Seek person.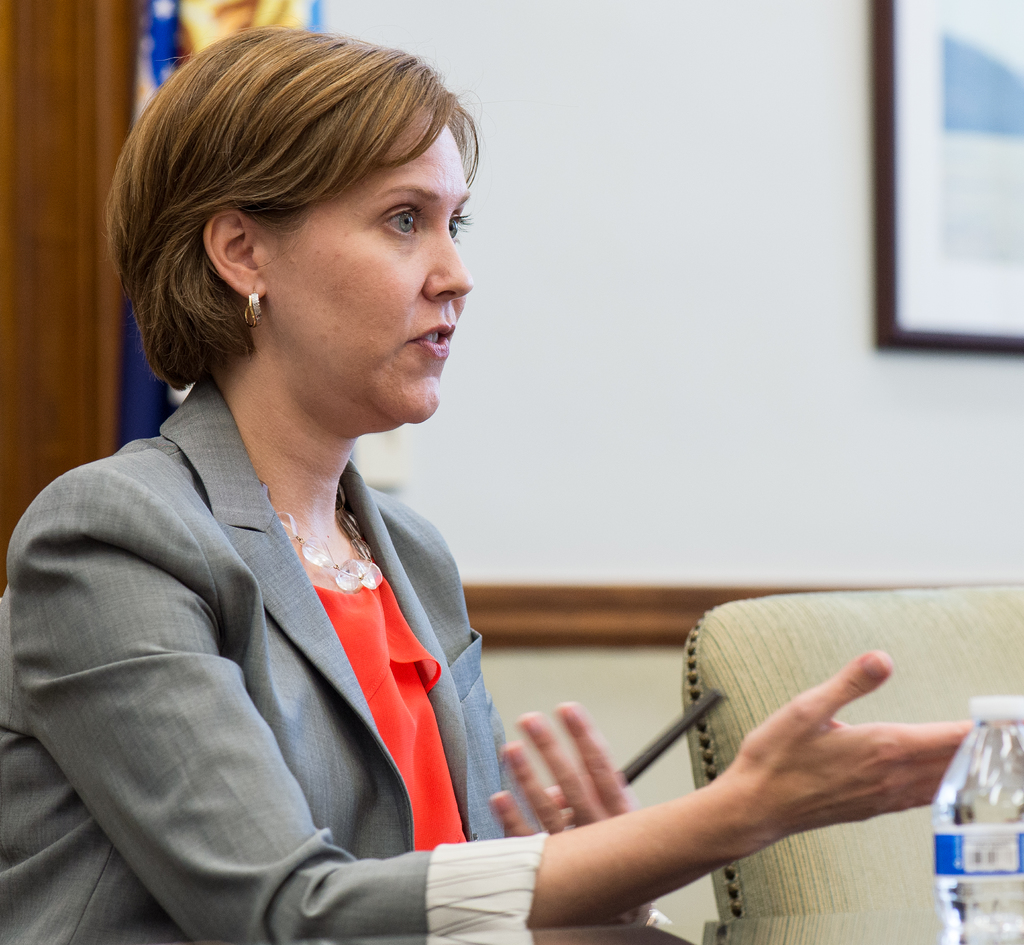
[3,26,973,944].
